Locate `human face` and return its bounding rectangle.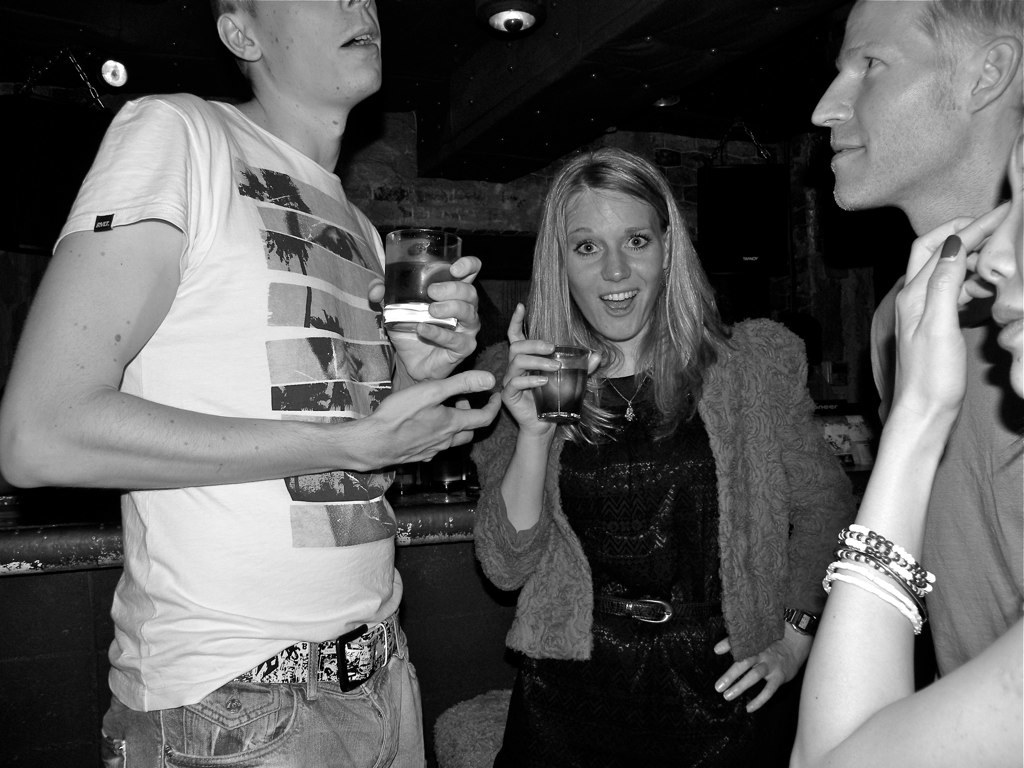
bbox(814, 0, 966, 213).
